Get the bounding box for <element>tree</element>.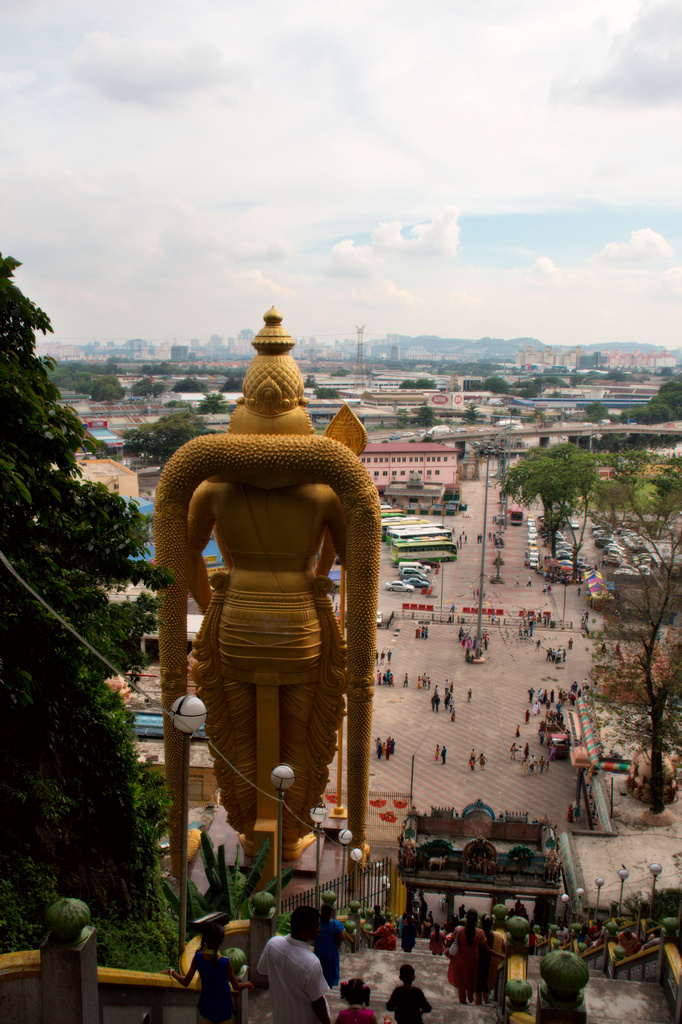
l=656, t=390, r=681, b=414.
